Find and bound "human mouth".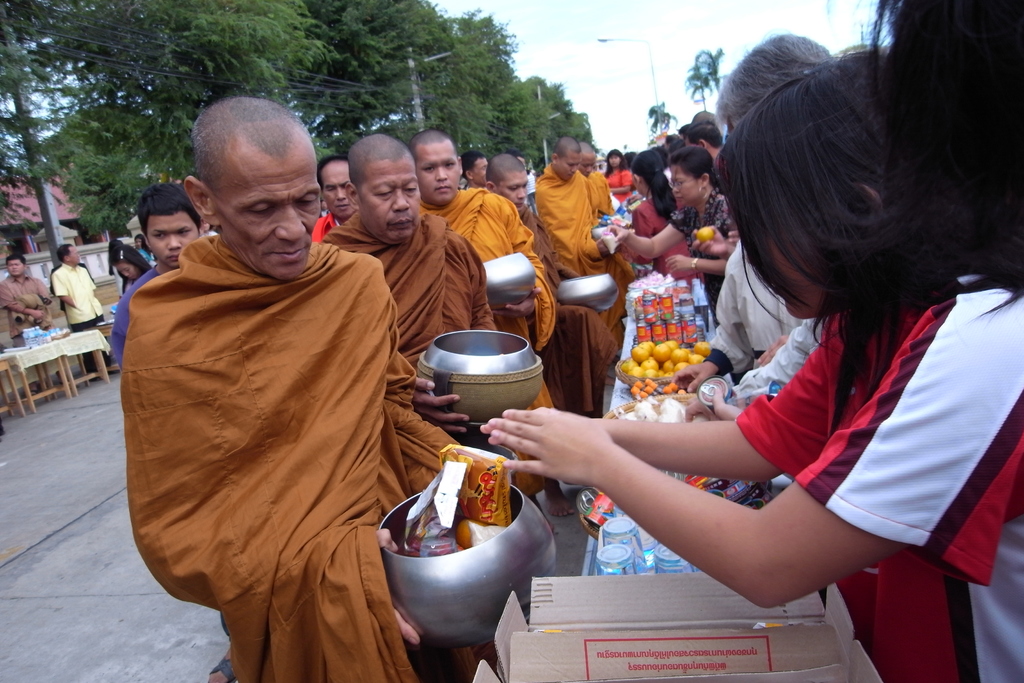
Bound: left=392, top=213, right=416, bottom=226.
